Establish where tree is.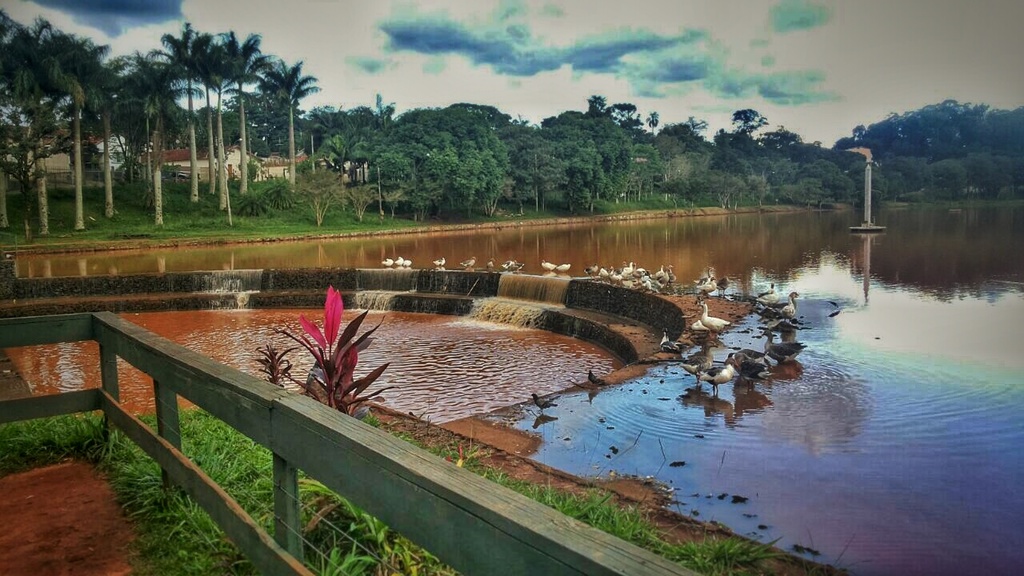
Established at 261, 180, 298, 211.
